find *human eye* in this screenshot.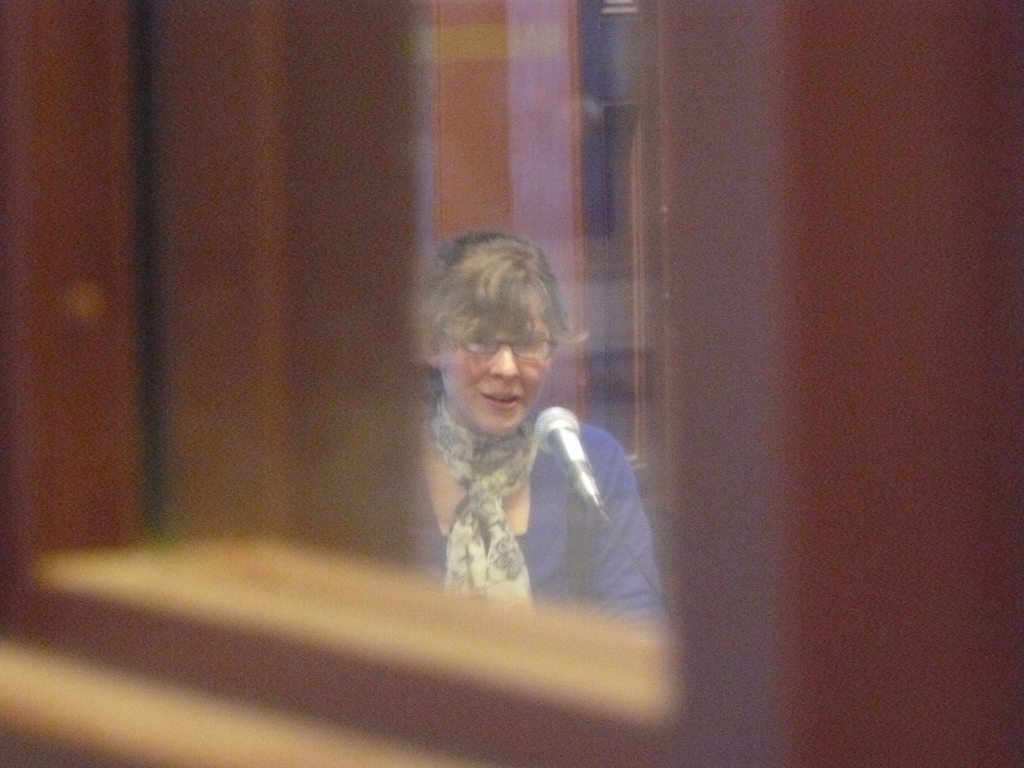
The bounding box for *human eye* is bbox(520, 330, 543, 356).
